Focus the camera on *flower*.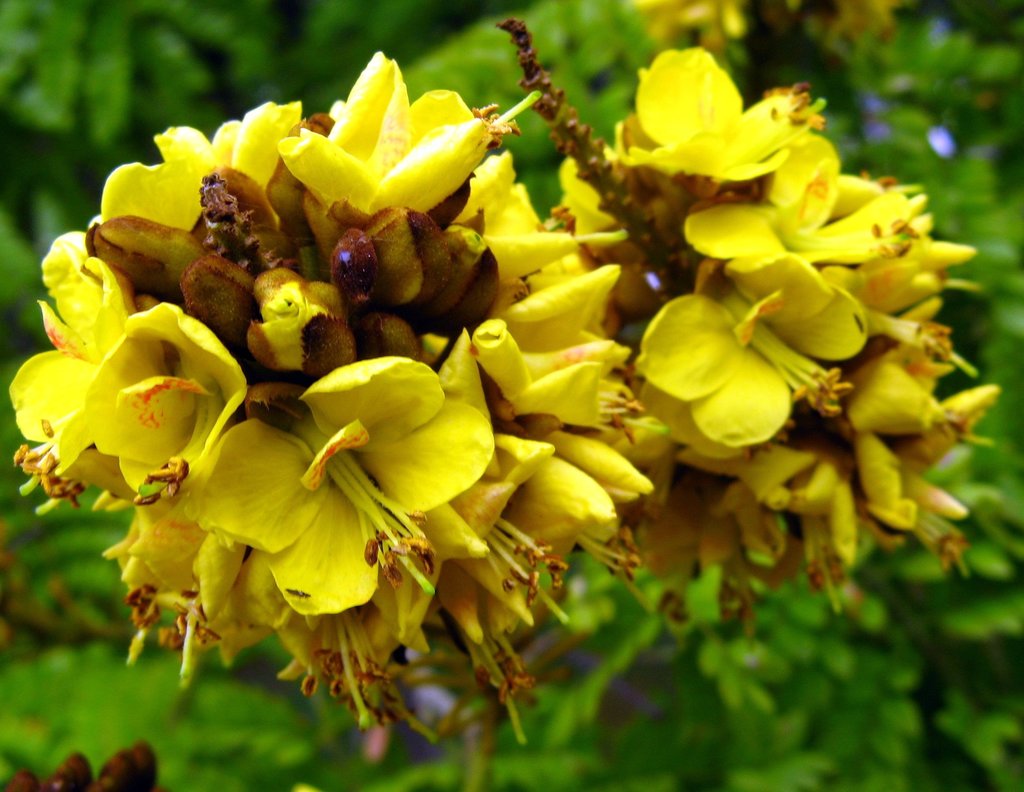
Focus region: [x1=185, y1=357, x2=493, y2=613].
